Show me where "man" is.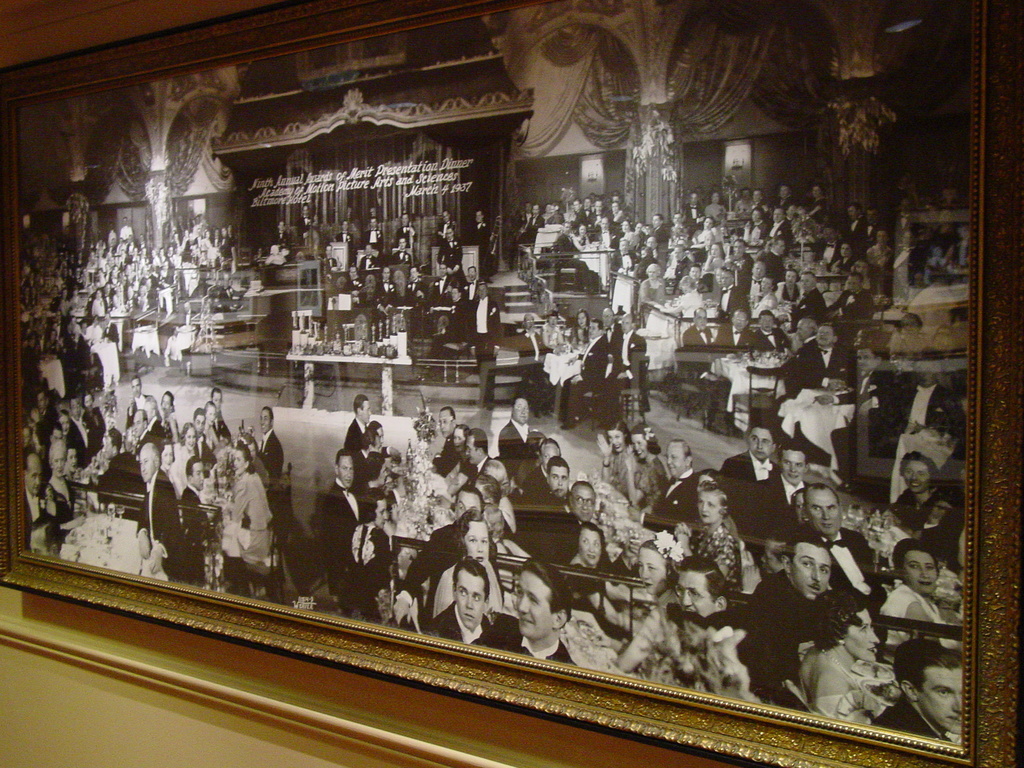
"man" is at box(27, 408, 40, 431).
